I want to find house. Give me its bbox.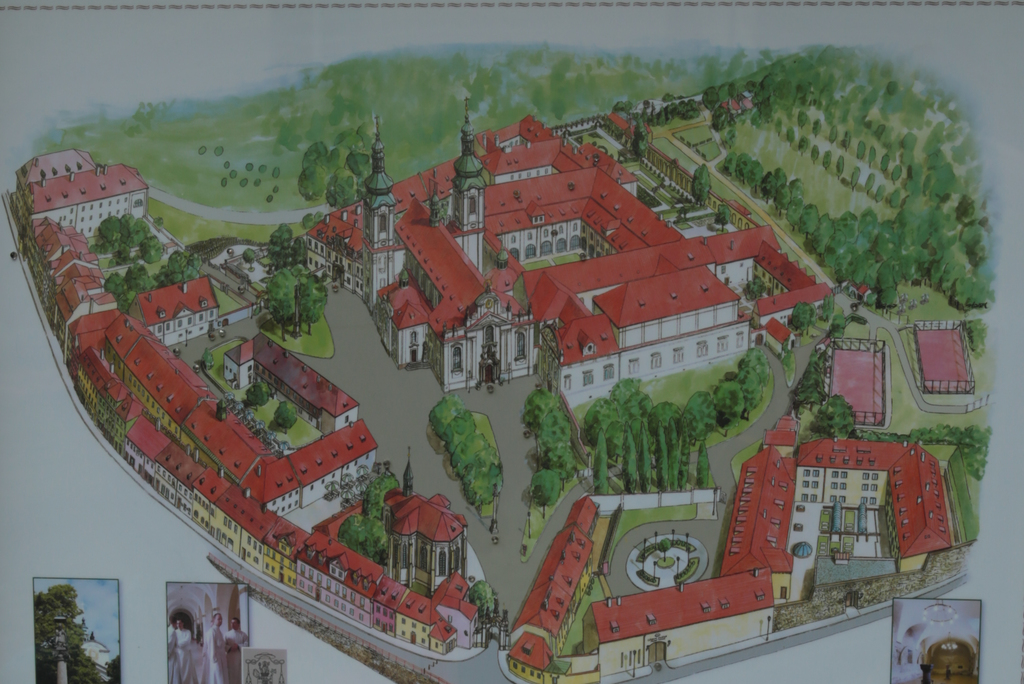
(381, 291, 426, 372).
